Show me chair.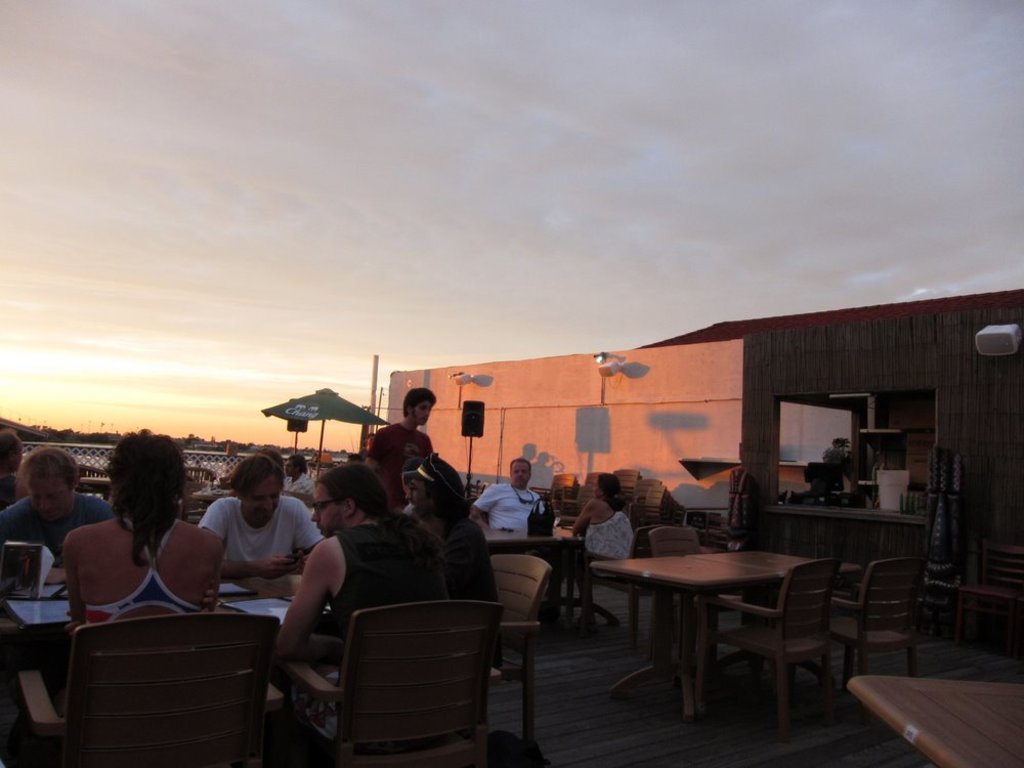
chair is here: 285,598,504,766.
